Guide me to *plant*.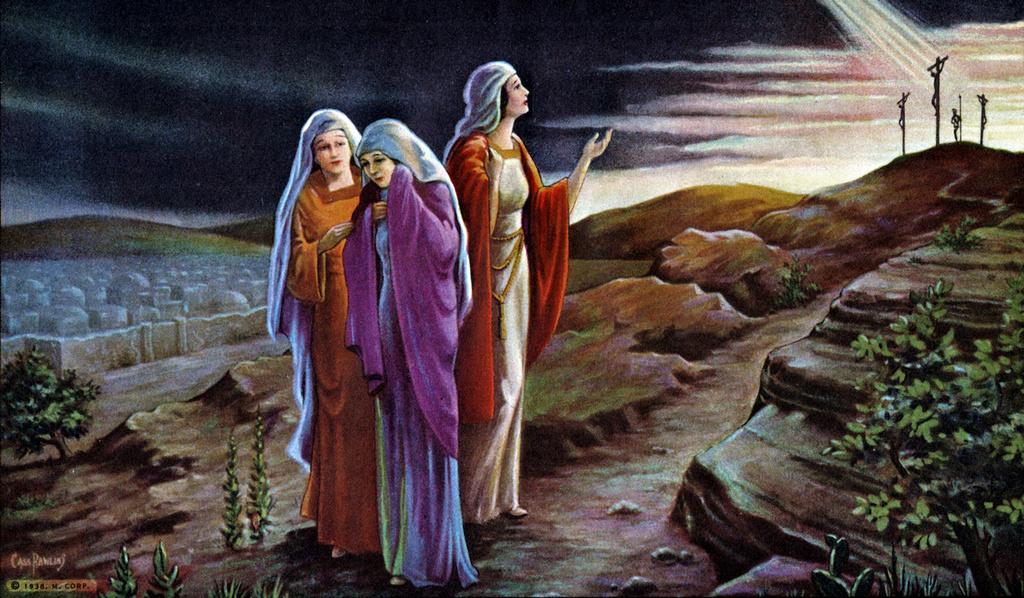
Guidance: box(248, 410, 274, 540).
